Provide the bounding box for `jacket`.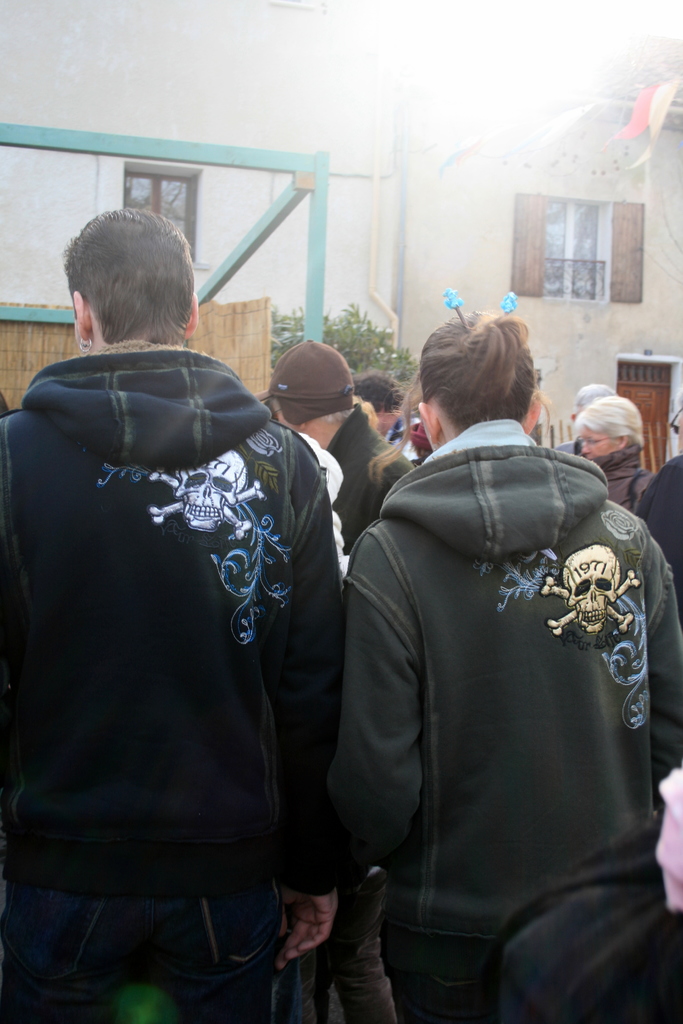
[328, 407, 417, 557].
